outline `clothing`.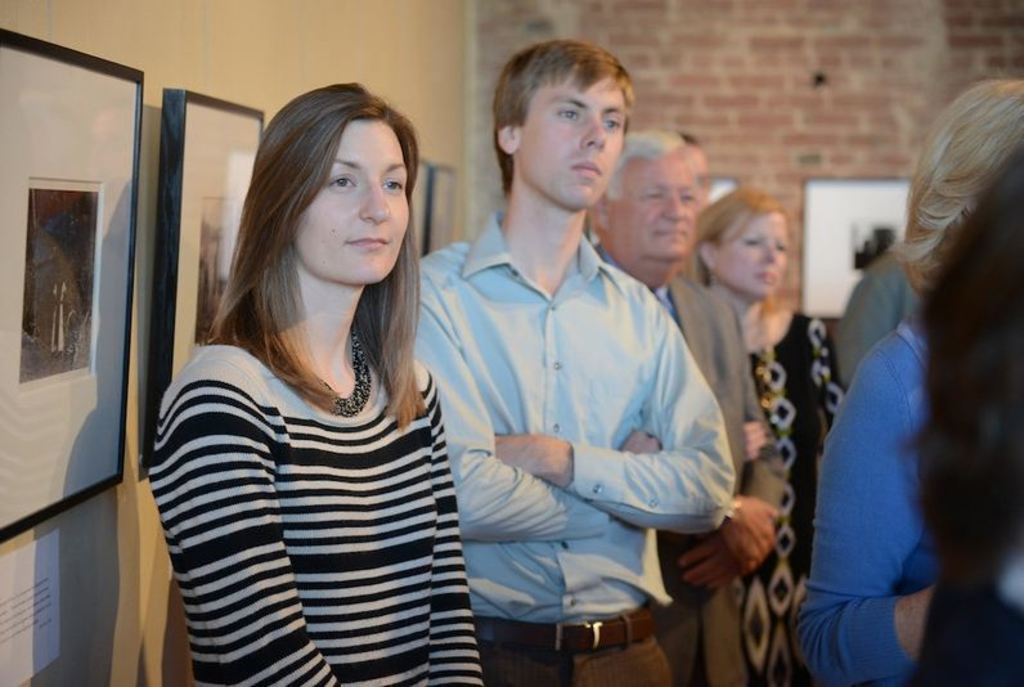
Outline: (813, 314, 928, 686).
